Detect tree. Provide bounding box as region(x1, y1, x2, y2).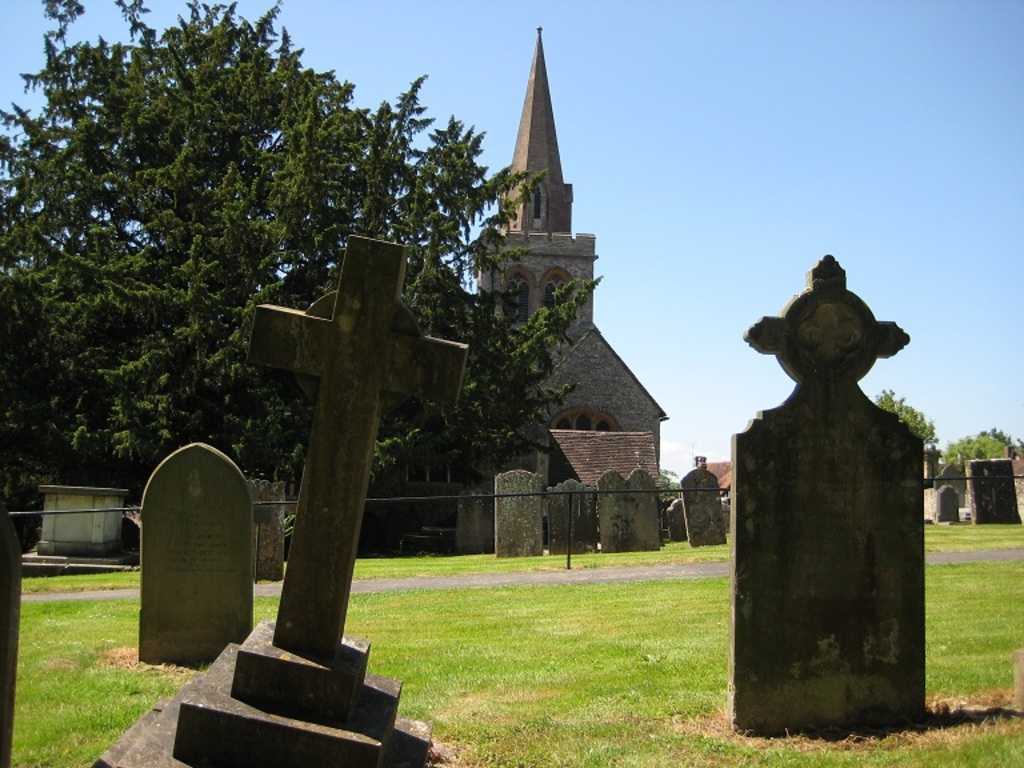
region(871, 388, 945, 487).
